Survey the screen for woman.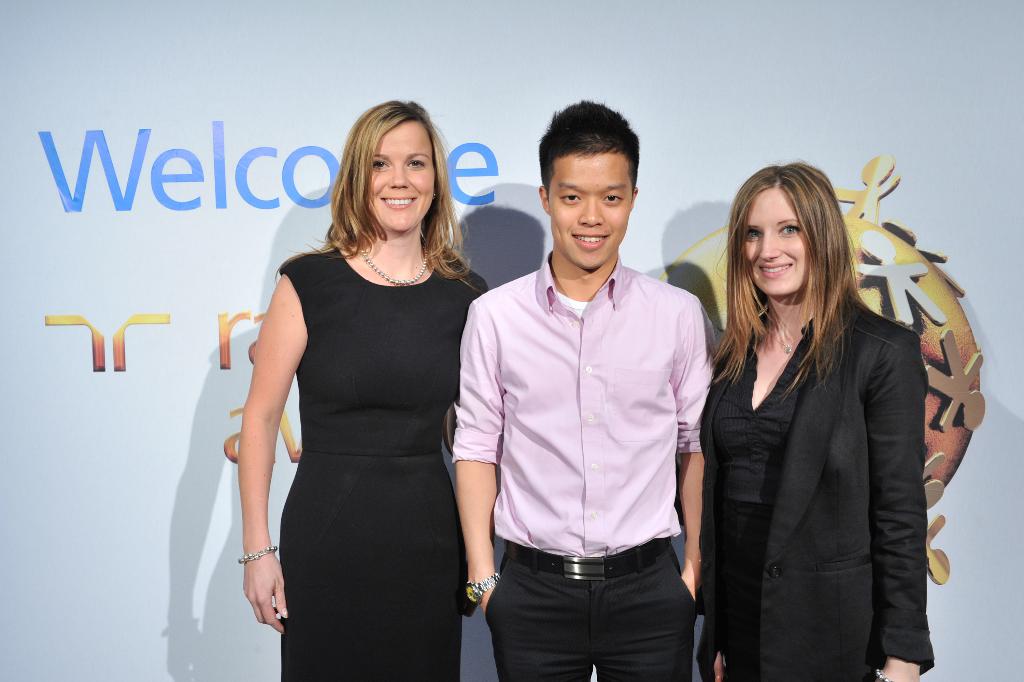
Survey found: [692, 166, 943, 681].
